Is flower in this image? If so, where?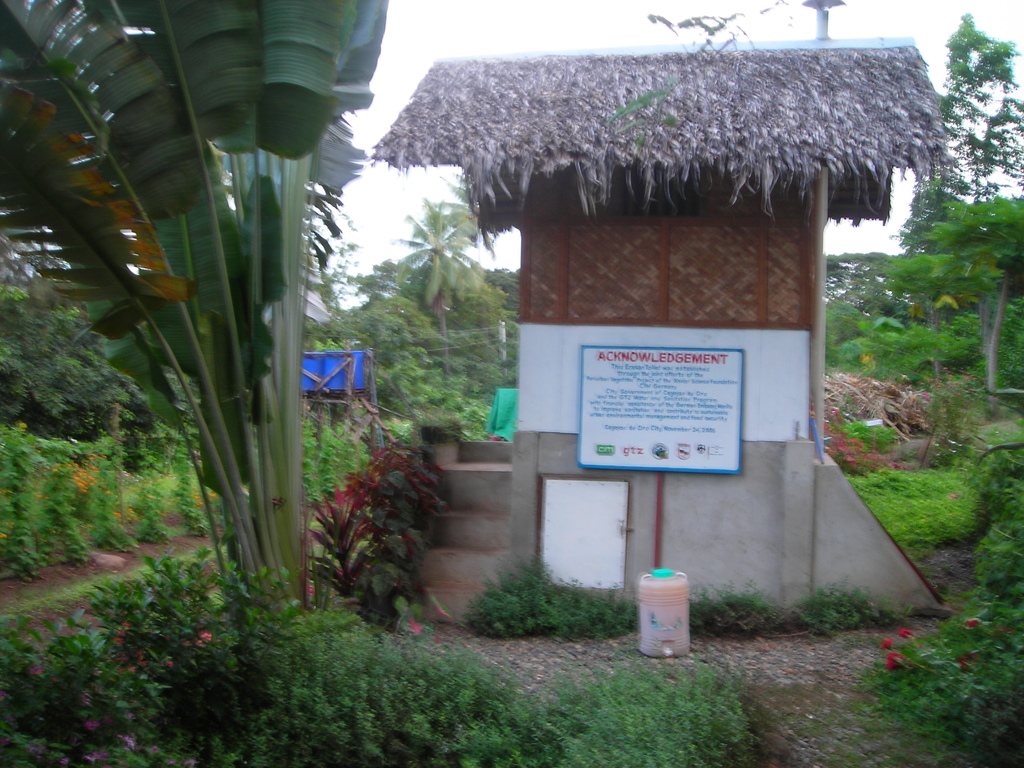
Yes, at 168 653 175 668.
